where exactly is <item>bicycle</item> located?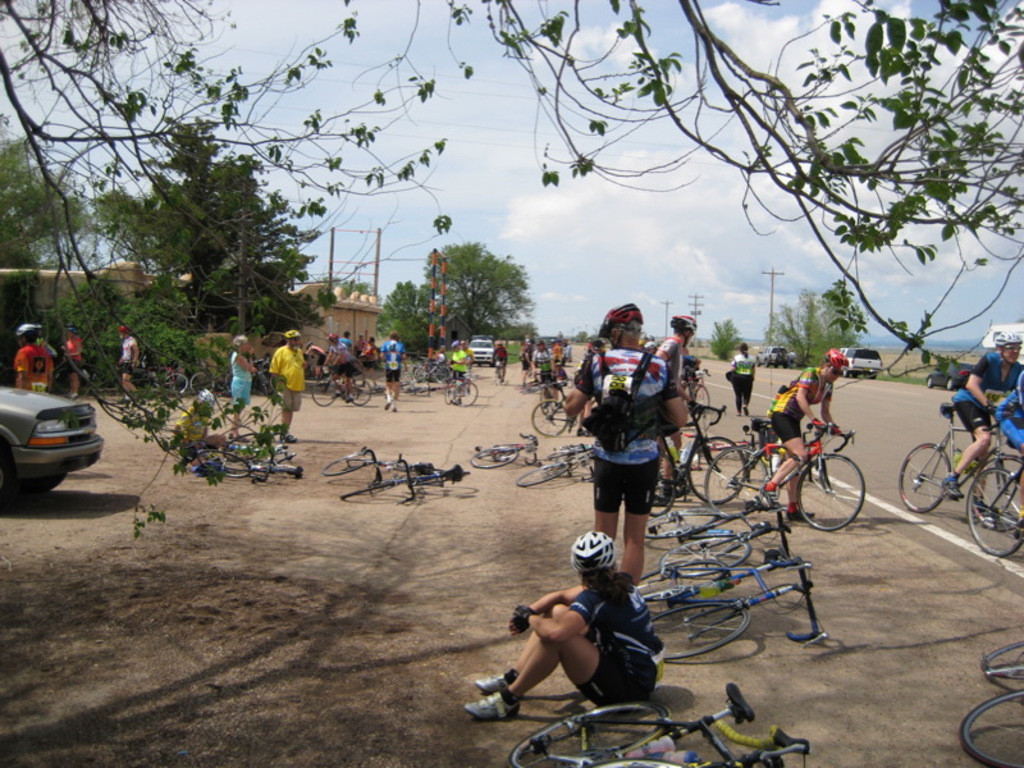
Its bounding box is [337, 457, 470, 503].
